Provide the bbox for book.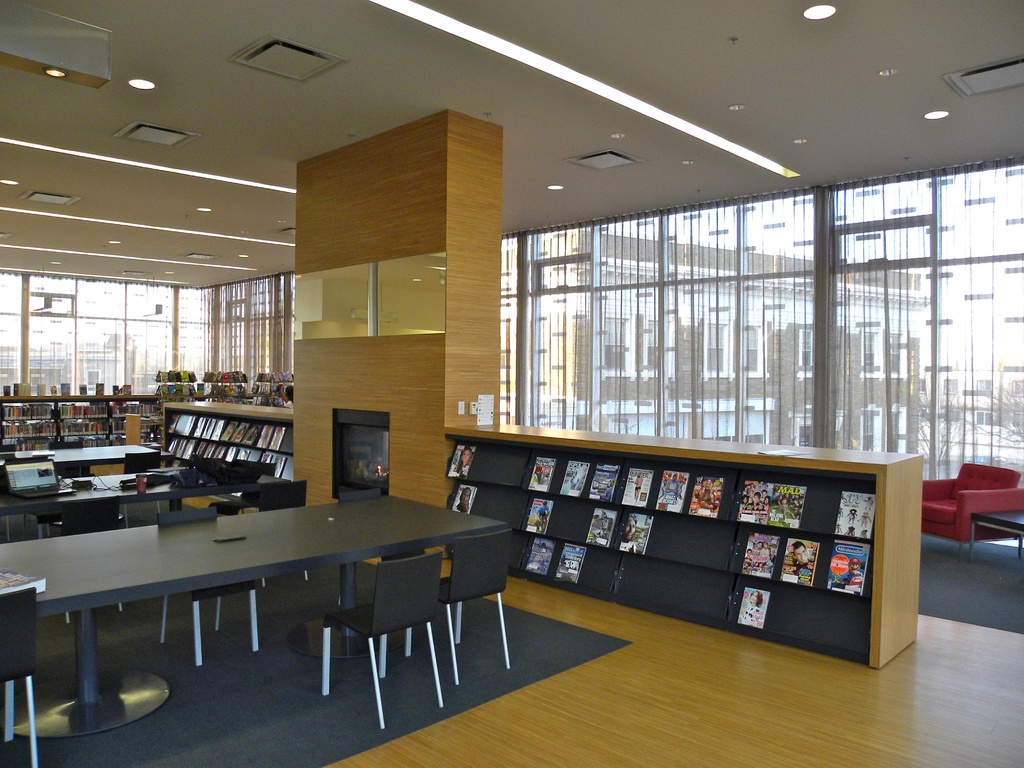
rect(616, 511, 653, 554).
